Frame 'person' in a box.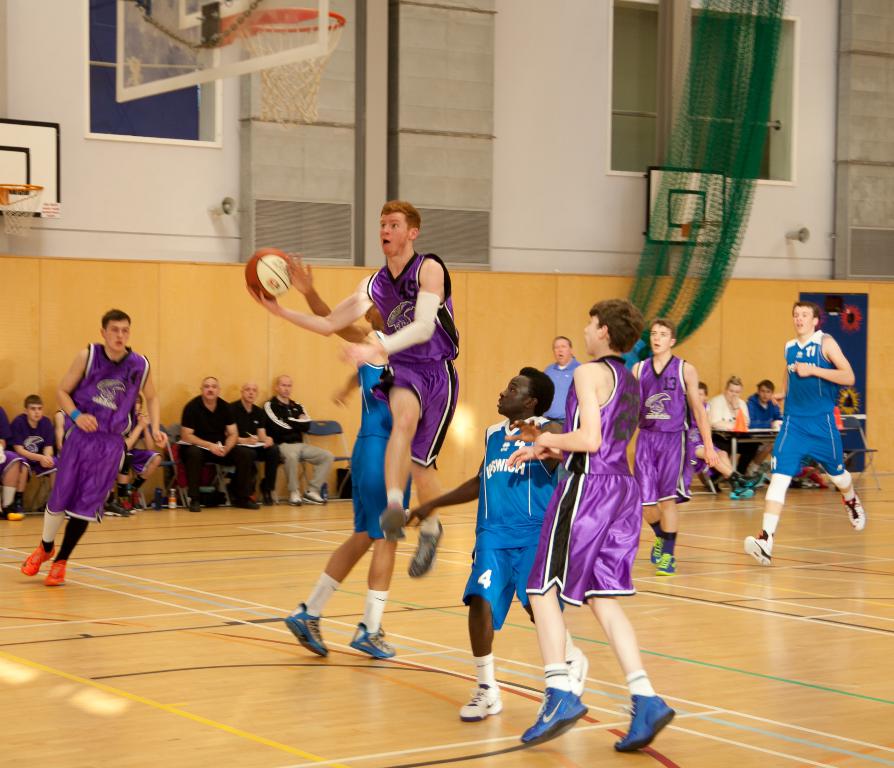
269/371/325/504.
